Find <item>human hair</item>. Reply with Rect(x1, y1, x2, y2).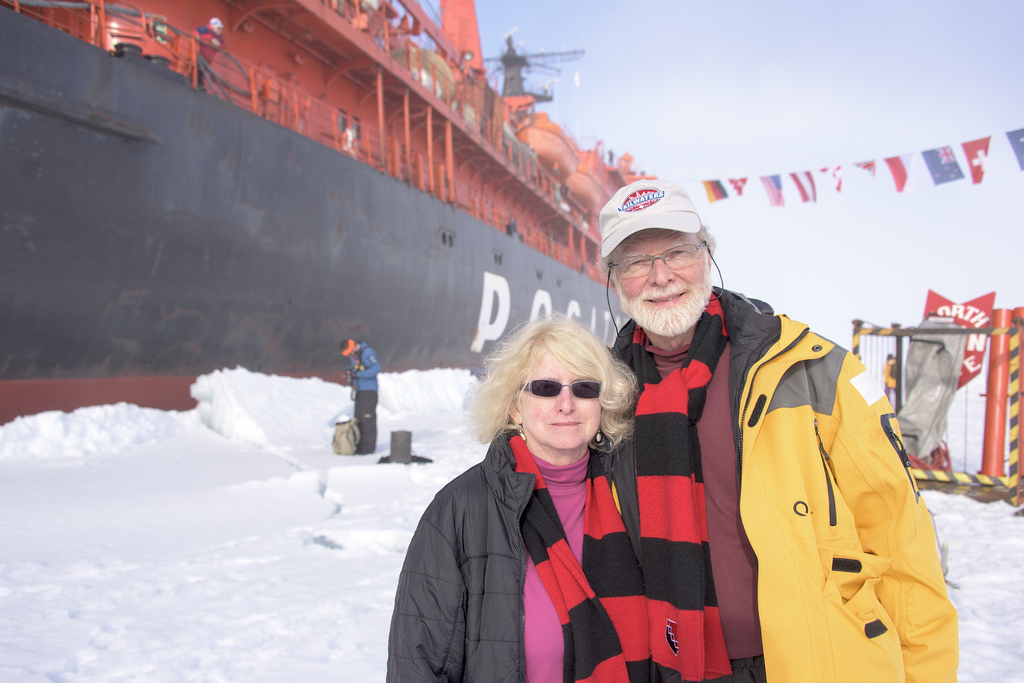
Rect(479, 316, 637, 452).
